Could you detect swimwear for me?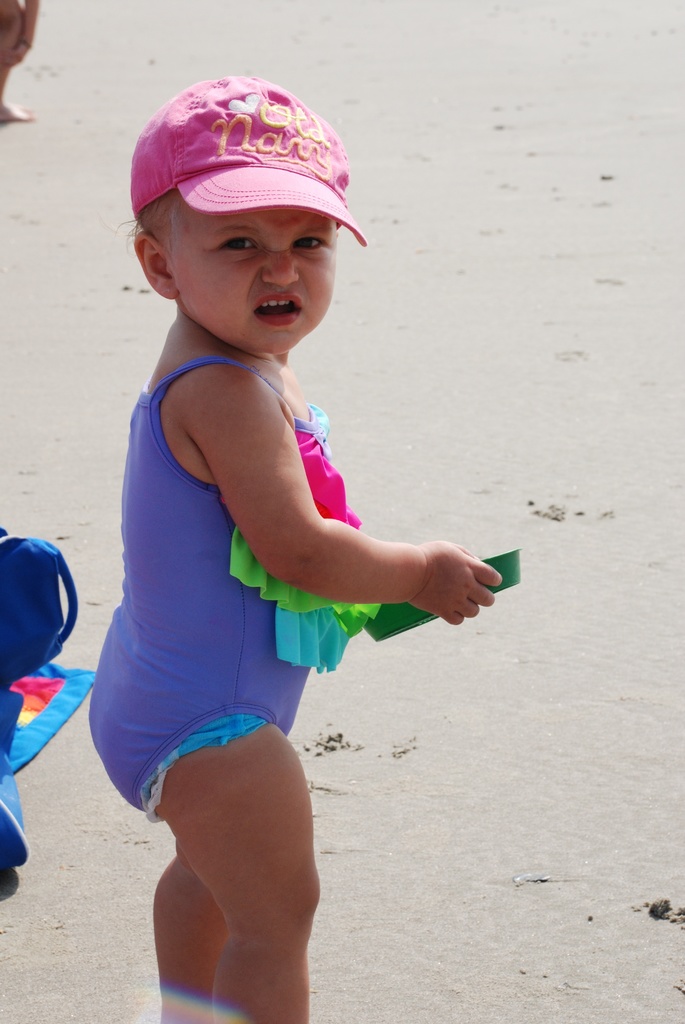
Detection result: Rect(79, 349, 322, 826).
